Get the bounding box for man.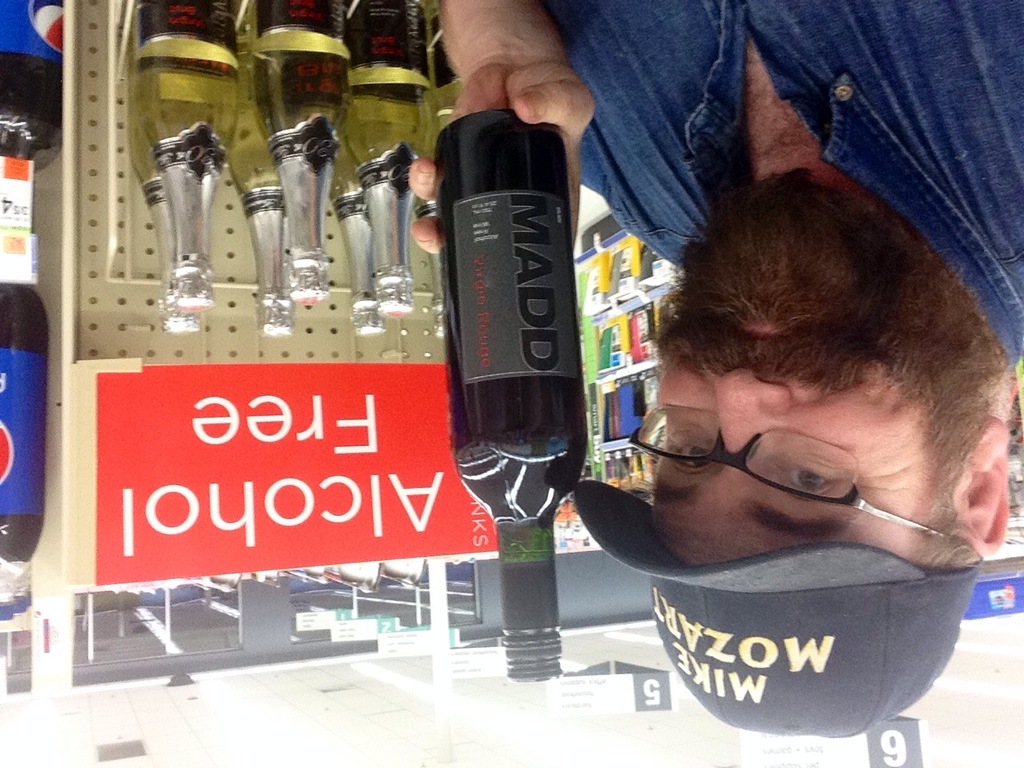
BBox(500, 92, 1023, 760).
